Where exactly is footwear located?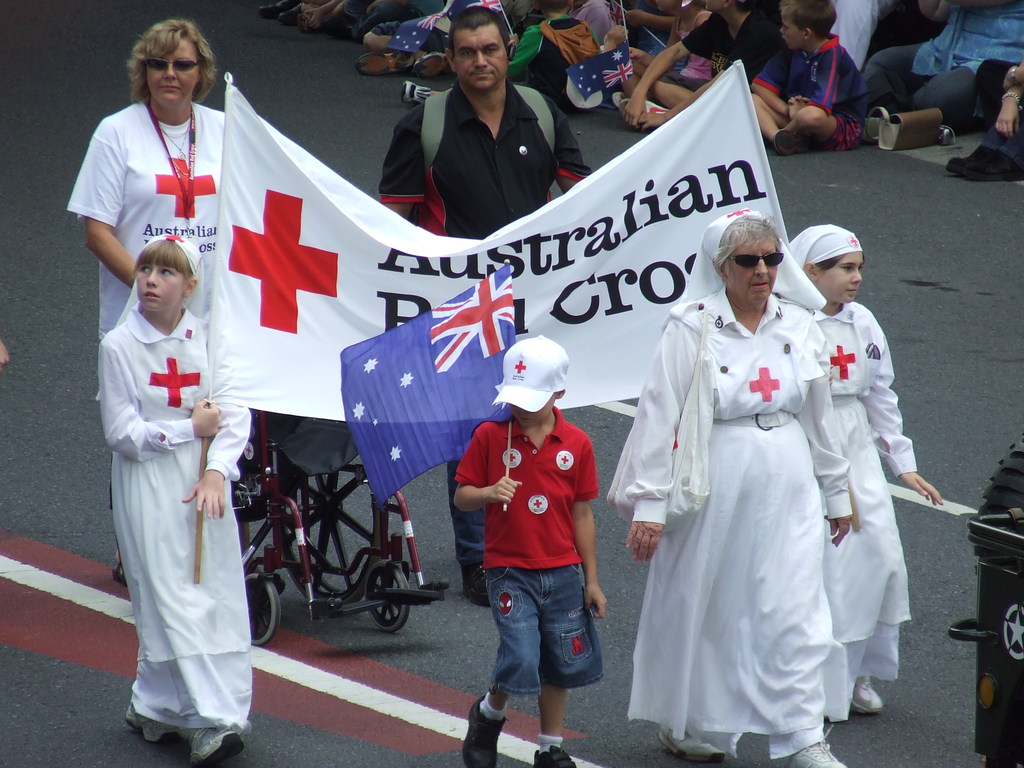
Its bounding box is 355:47:417:76.
